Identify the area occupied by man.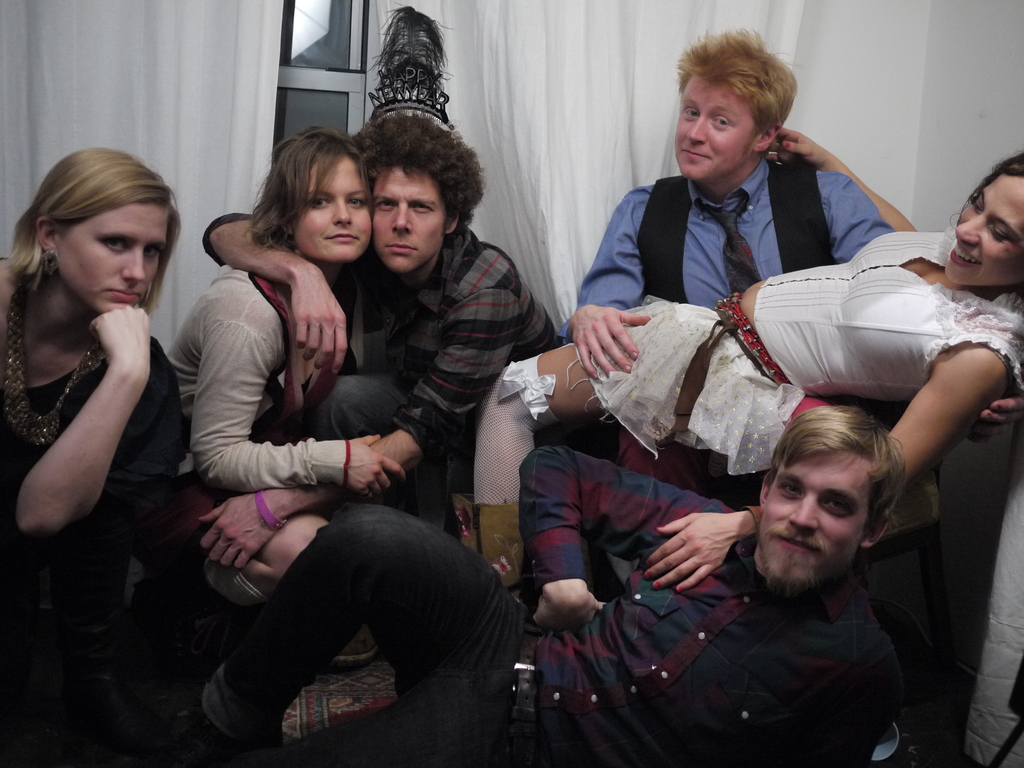
Area: bbox=[554, 378, 981, 756].
